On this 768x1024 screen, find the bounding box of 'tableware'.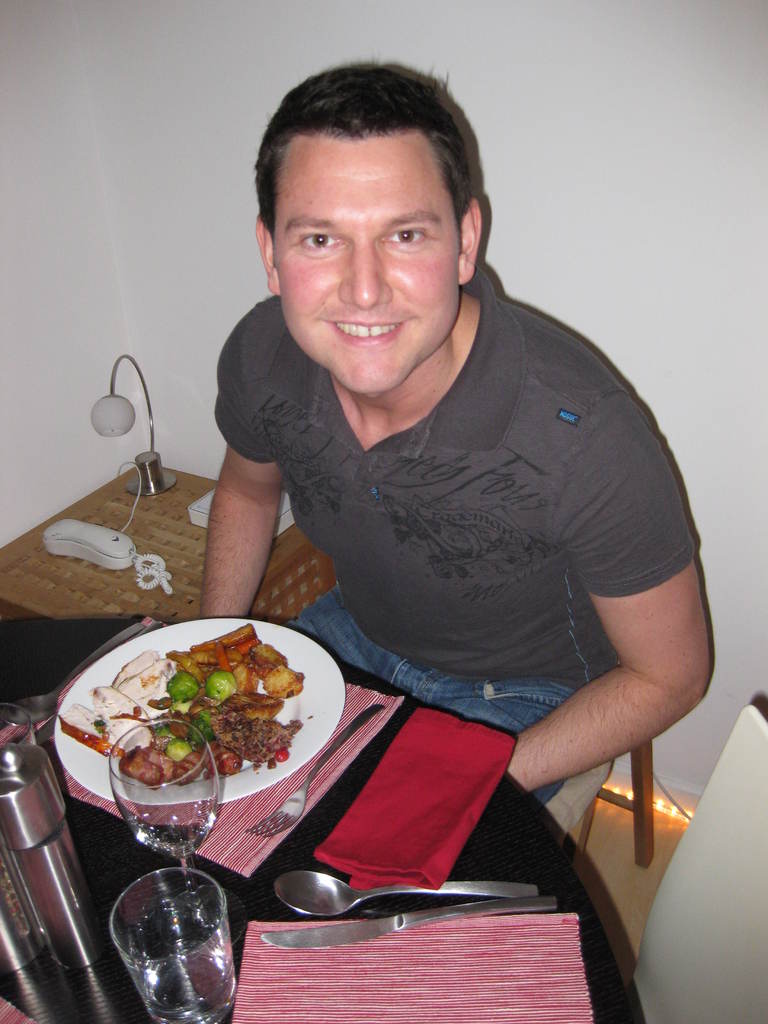
Bounding box: left=264, top=897, right=555, bottom=959.
